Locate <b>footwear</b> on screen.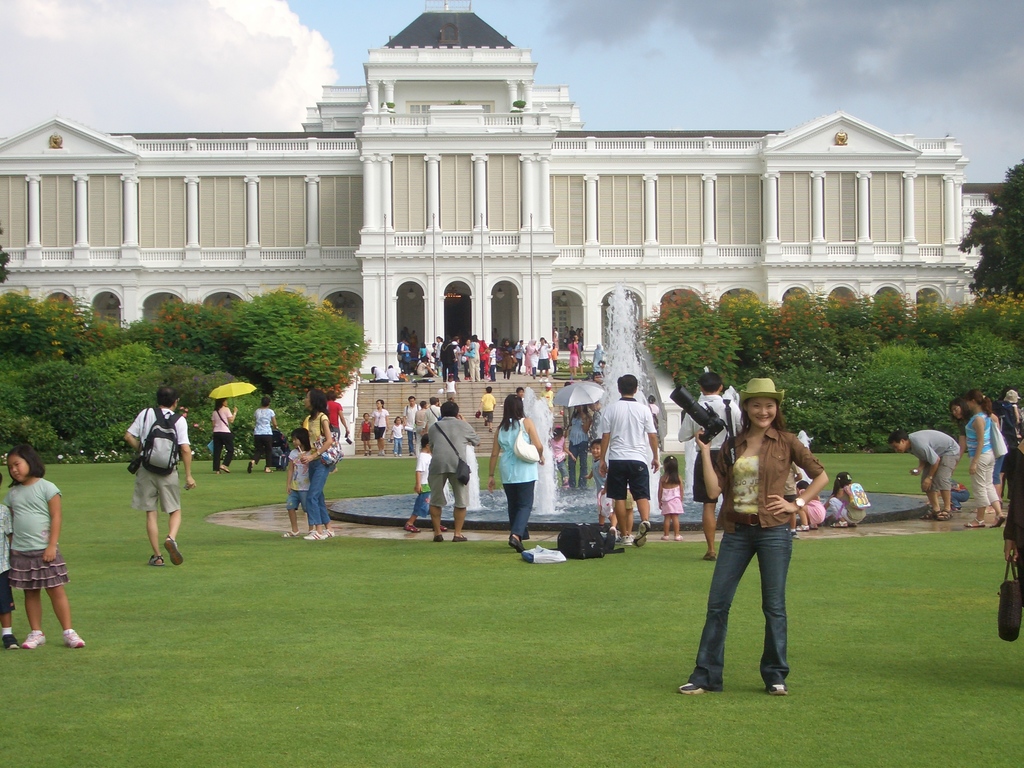
On screen at rect(469, 376, 472, 378).
